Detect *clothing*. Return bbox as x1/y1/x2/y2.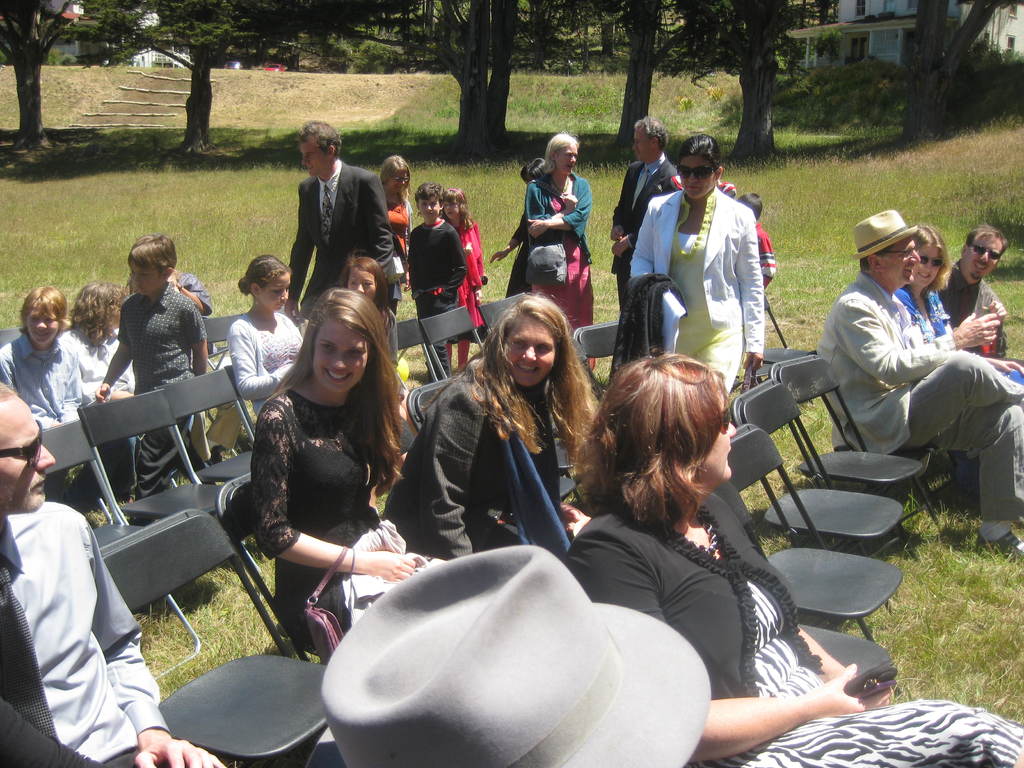
938/261/1010/352.
